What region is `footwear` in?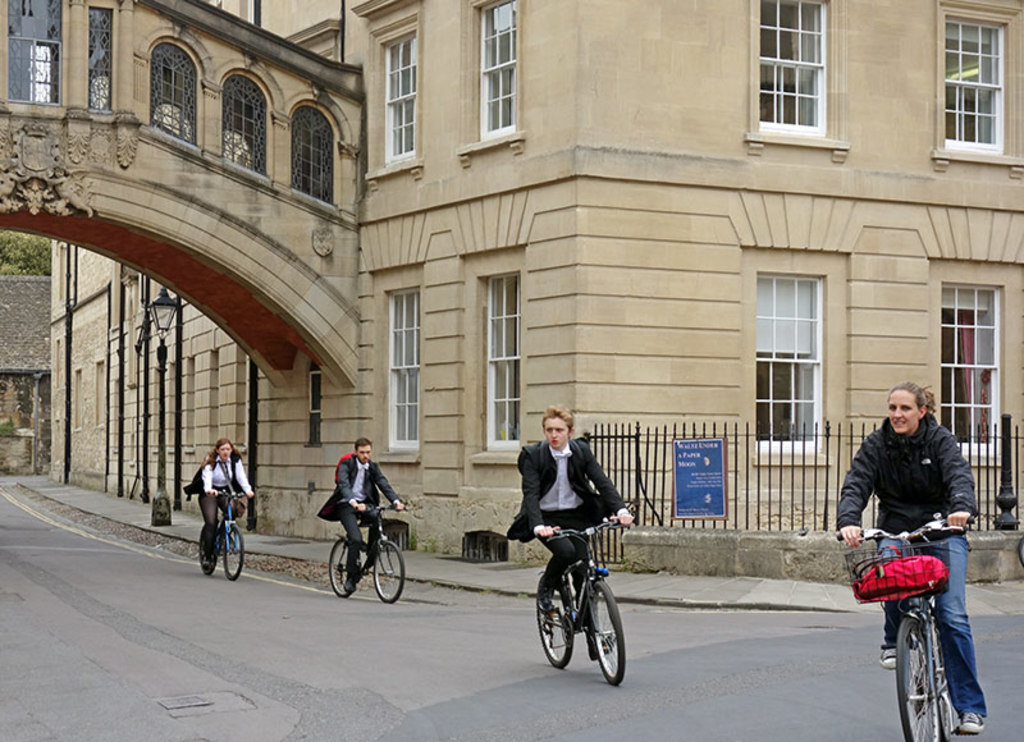
(960,711,986,733).
